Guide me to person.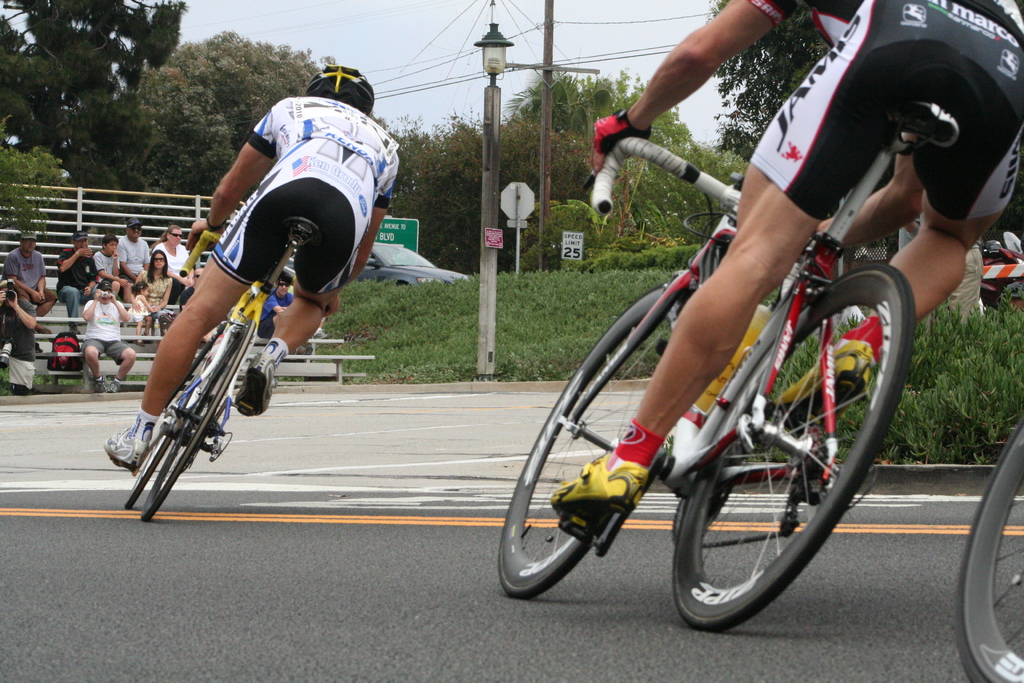
Guidance: x1=0 y1=273 x2=43 y2=394.
